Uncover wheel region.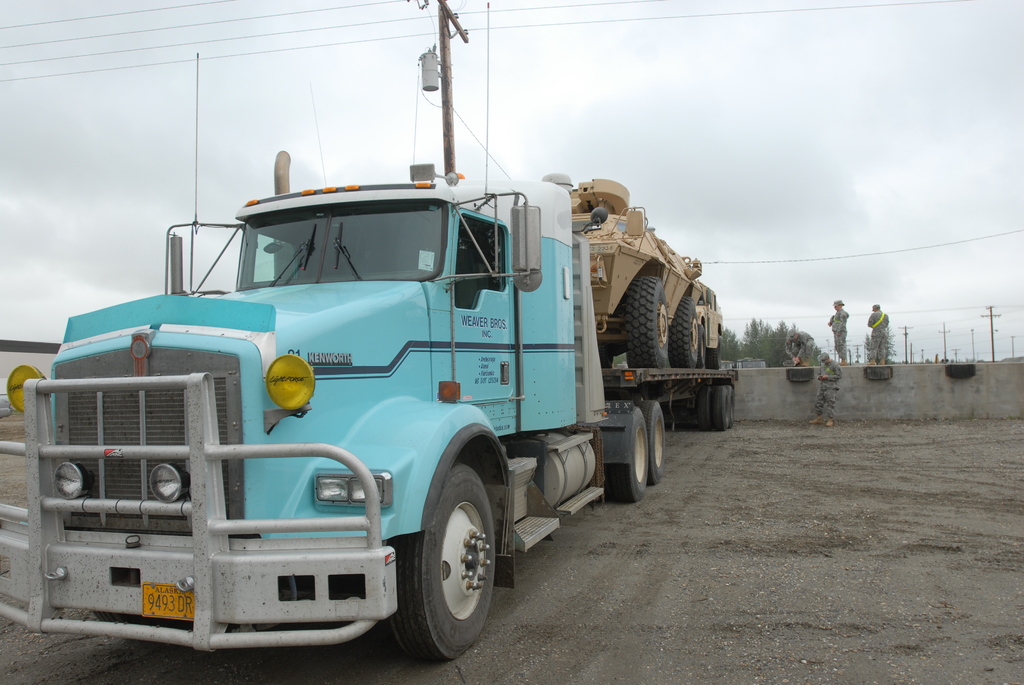
Uncovered: <bbox>395, 478, 499, 657</bbox>.
